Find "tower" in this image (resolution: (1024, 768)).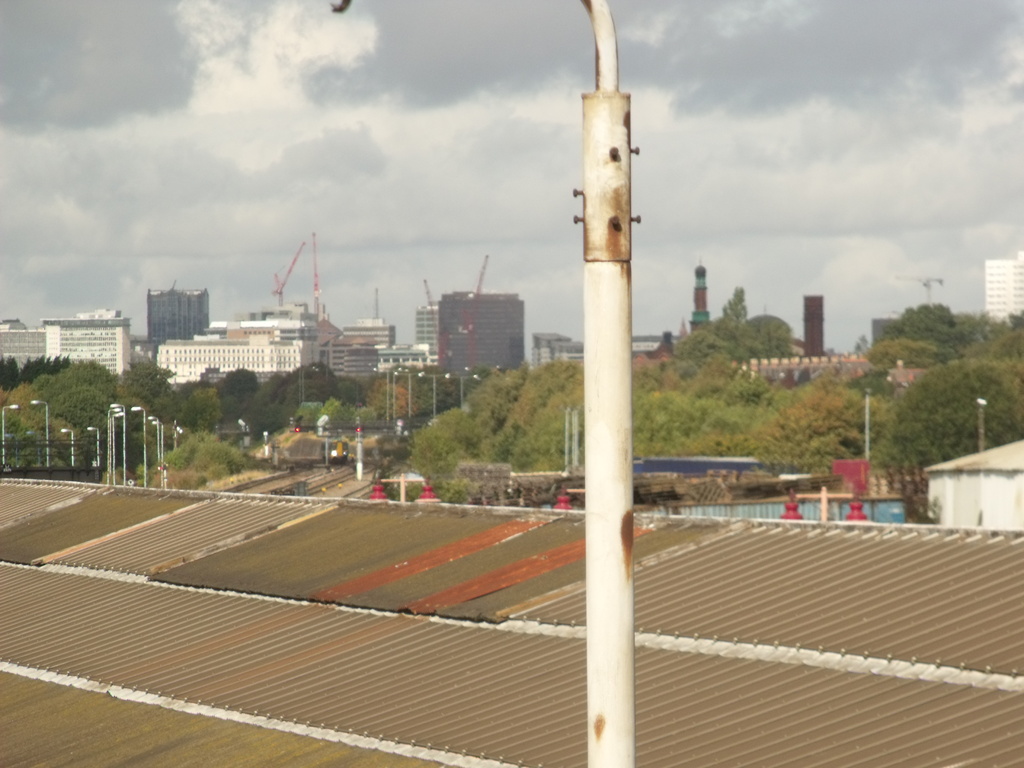
pyautogui.locateOnScreen(415, 308, 444, 352).
